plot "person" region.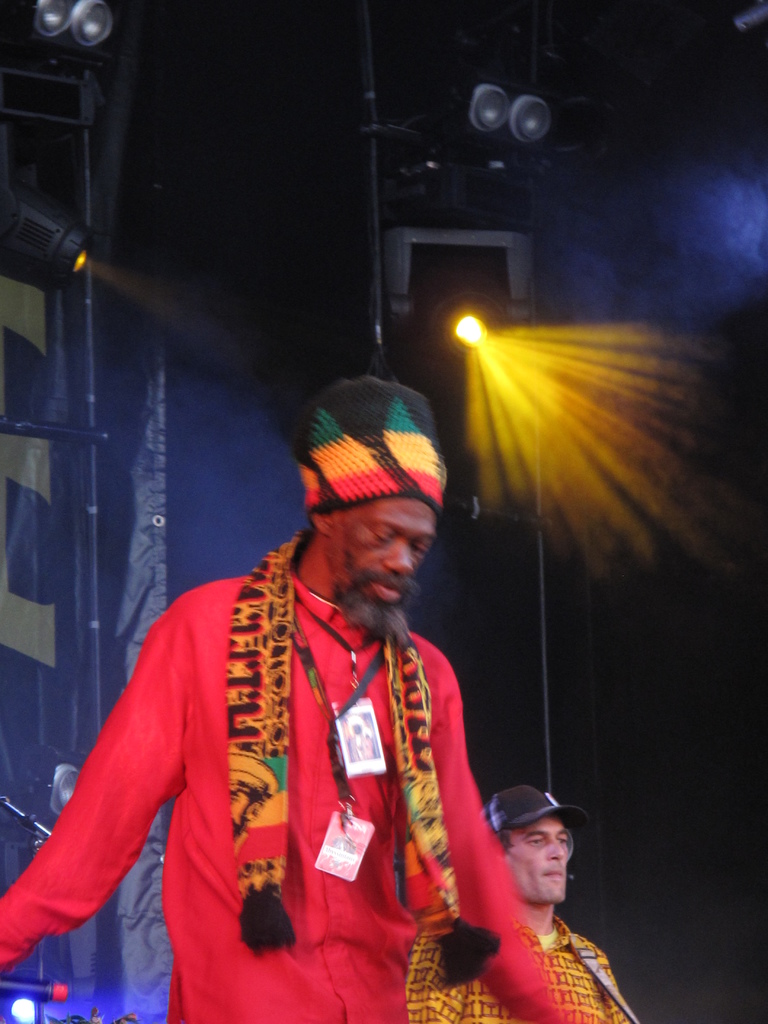
Plotted at pyautogui.locateOnScreen(403, 776, 637, 1023).
